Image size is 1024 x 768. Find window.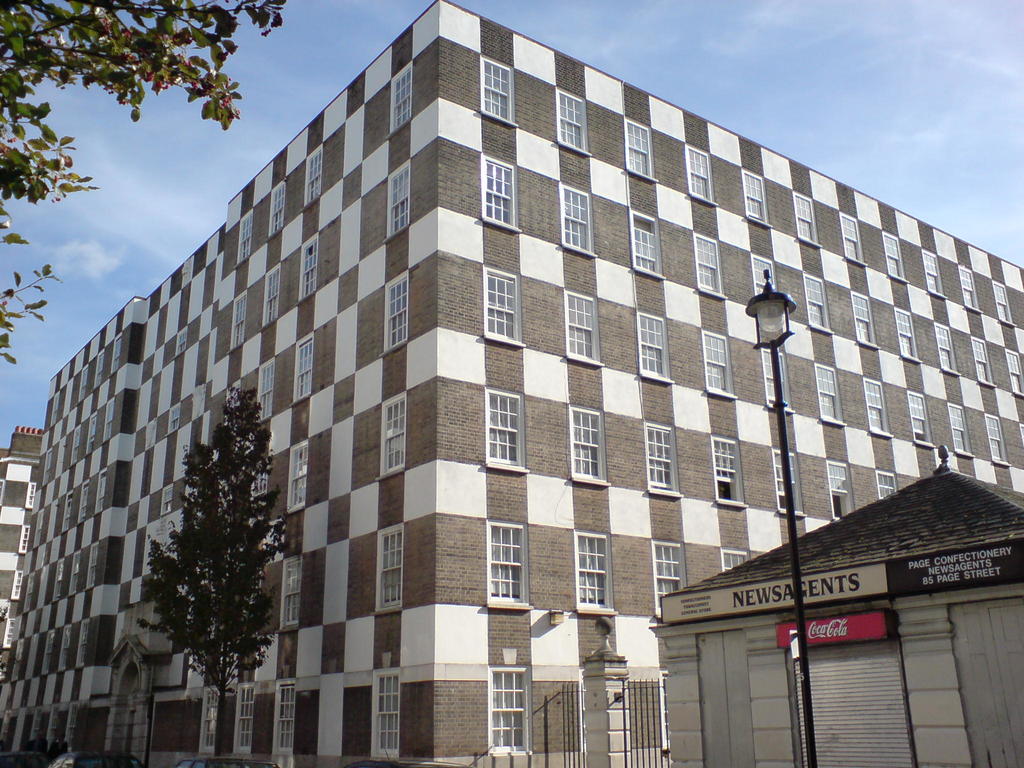
58,625,70,674.
